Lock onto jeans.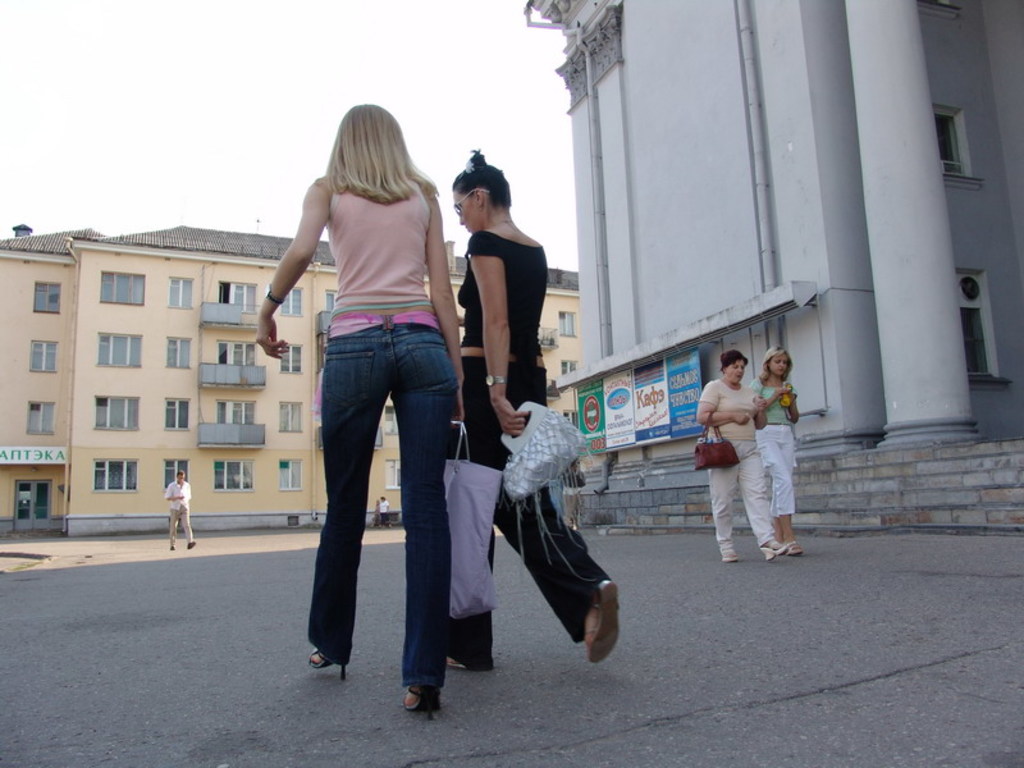
Locked: <box>710,439,773,540</box>.
